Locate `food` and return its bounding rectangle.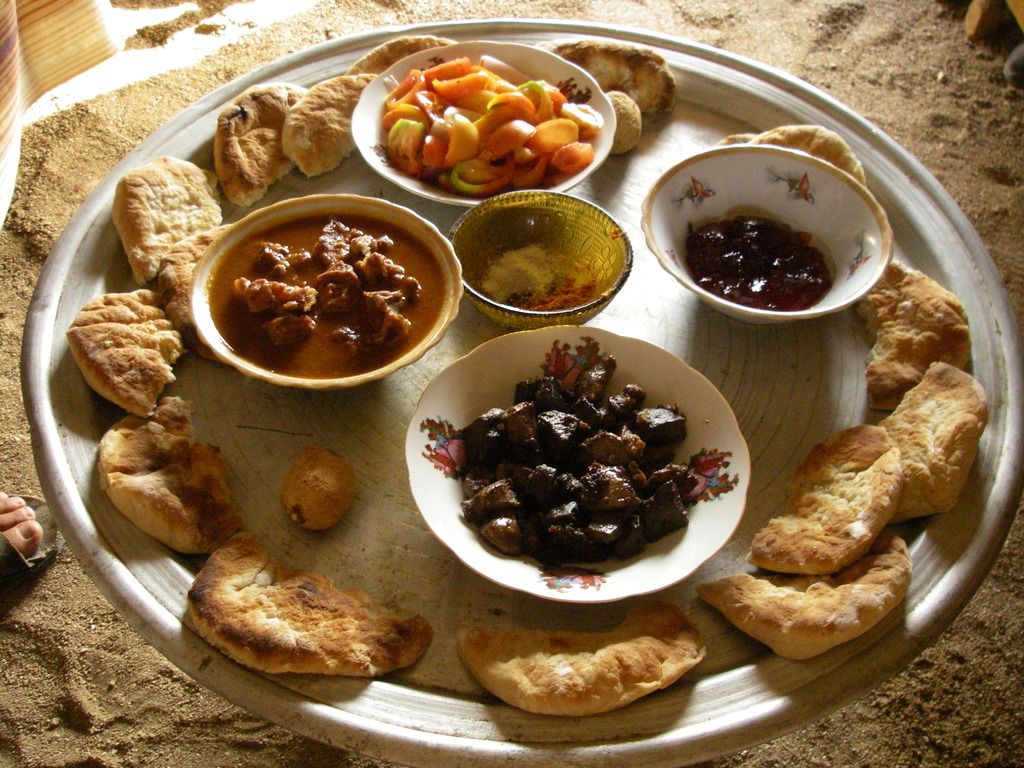
select_region(747, 423, 898, 574).
